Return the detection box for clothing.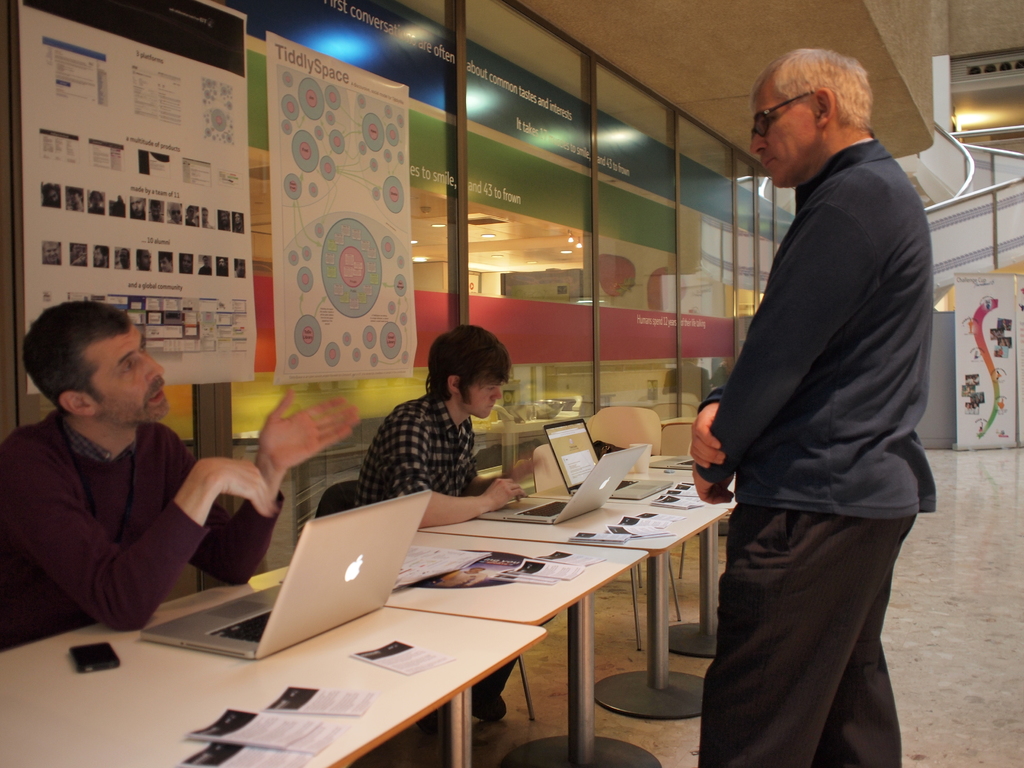
left=350, top=389, right=522, bottom=696.
